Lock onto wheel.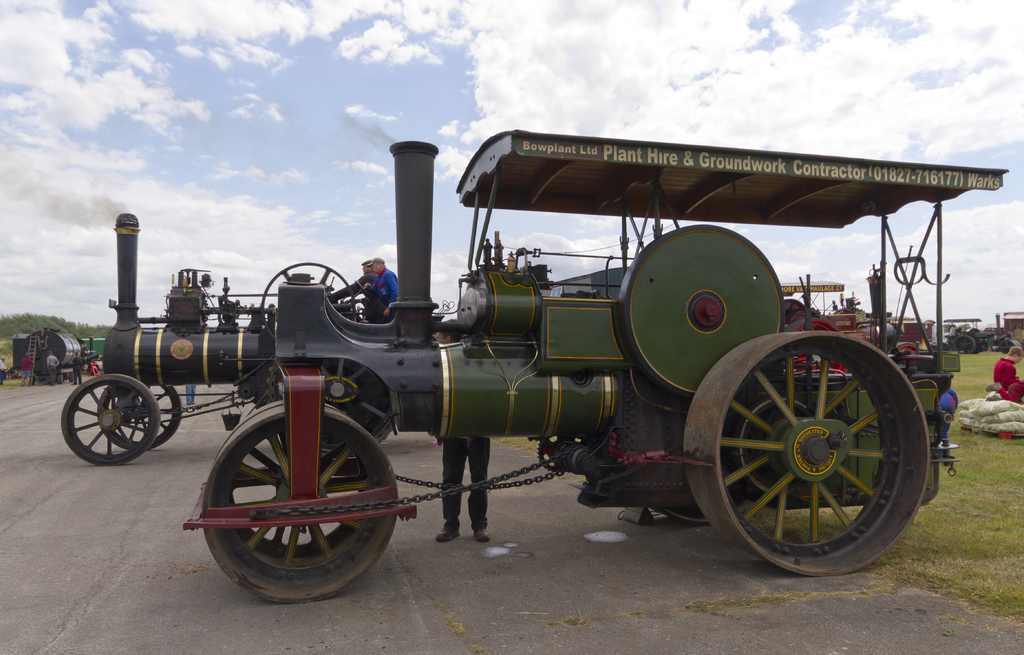
Locked: pyautogui.locateOnScreen(59, 372, 164, 465).
